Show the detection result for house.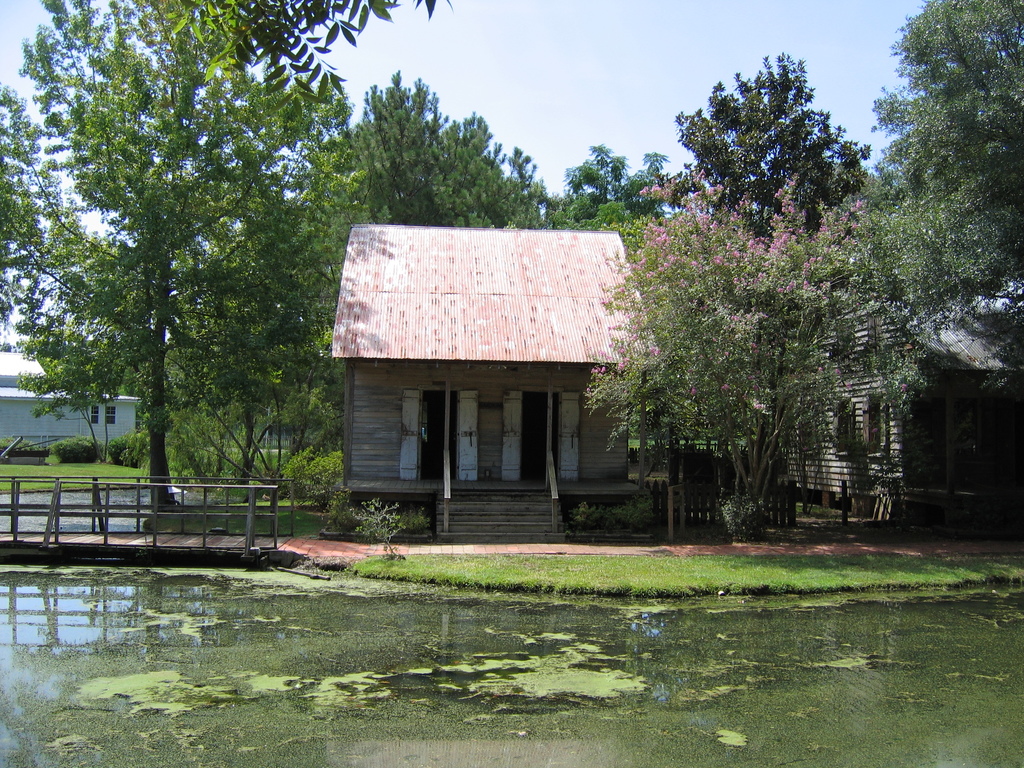
locate(318, 183, 695, 536).
